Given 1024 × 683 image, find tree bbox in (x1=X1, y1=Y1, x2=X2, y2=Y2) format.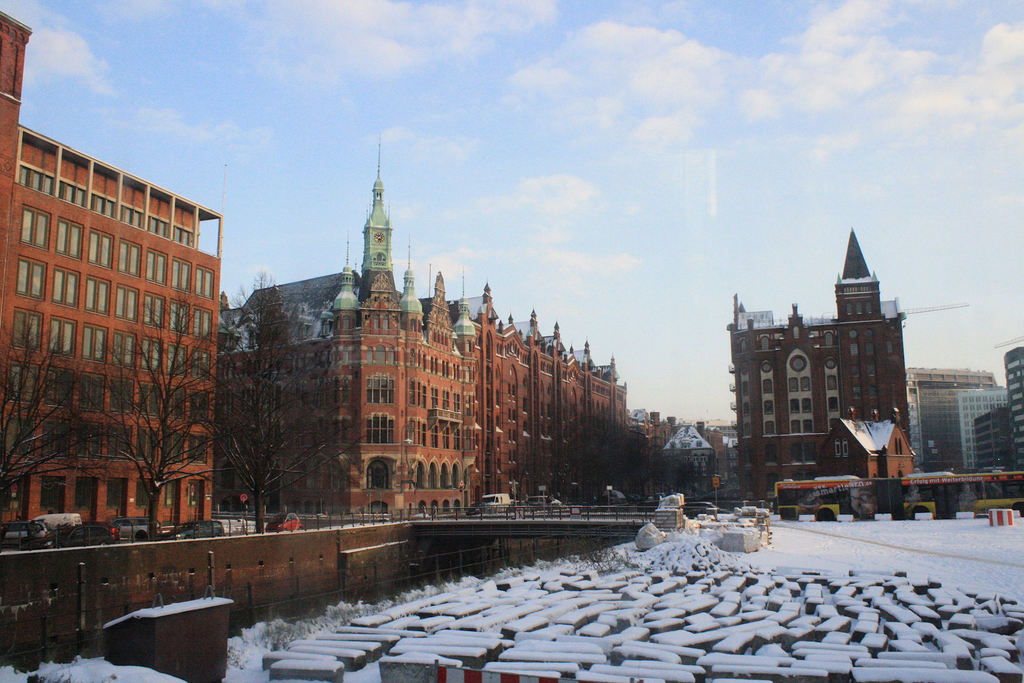
(x1=210, y1=268, x2=379, y2=521).
